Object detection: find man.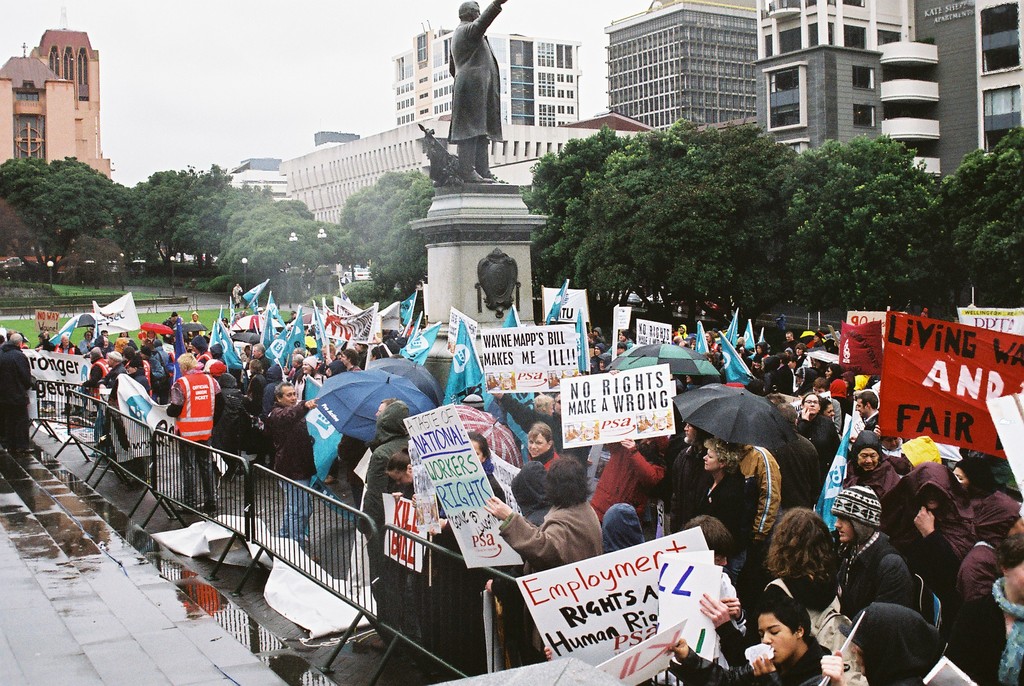
left=706, top=331, right=717, bottom=351.
